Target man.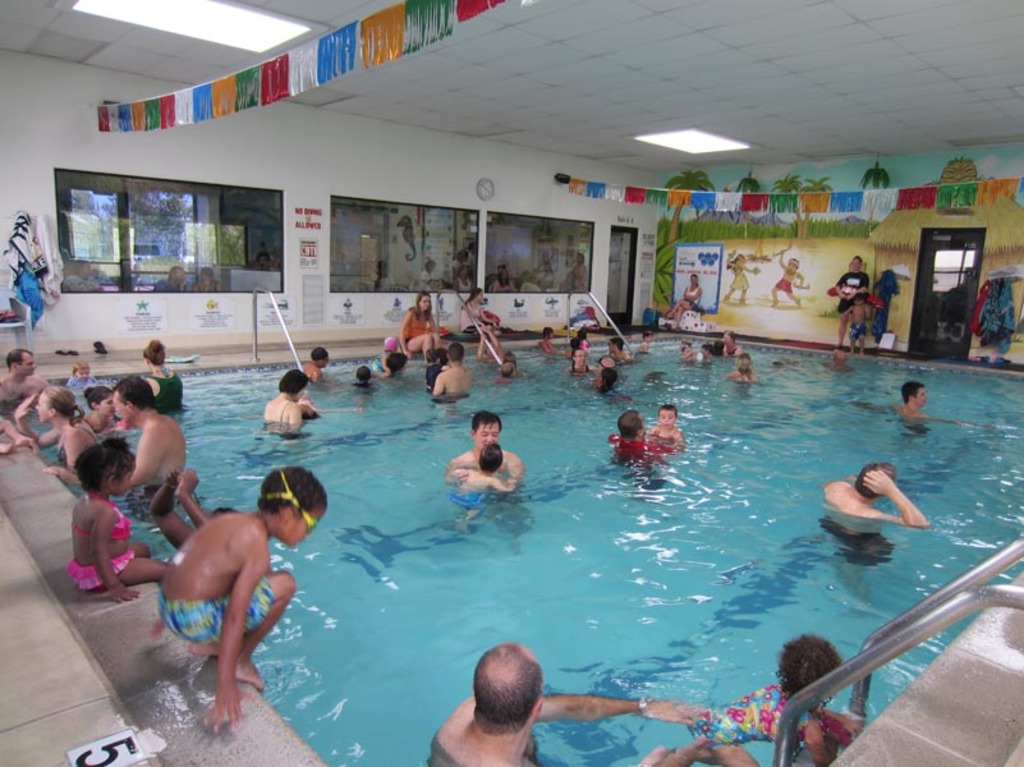
Target region: bbox(895, 385, 932, 428).
